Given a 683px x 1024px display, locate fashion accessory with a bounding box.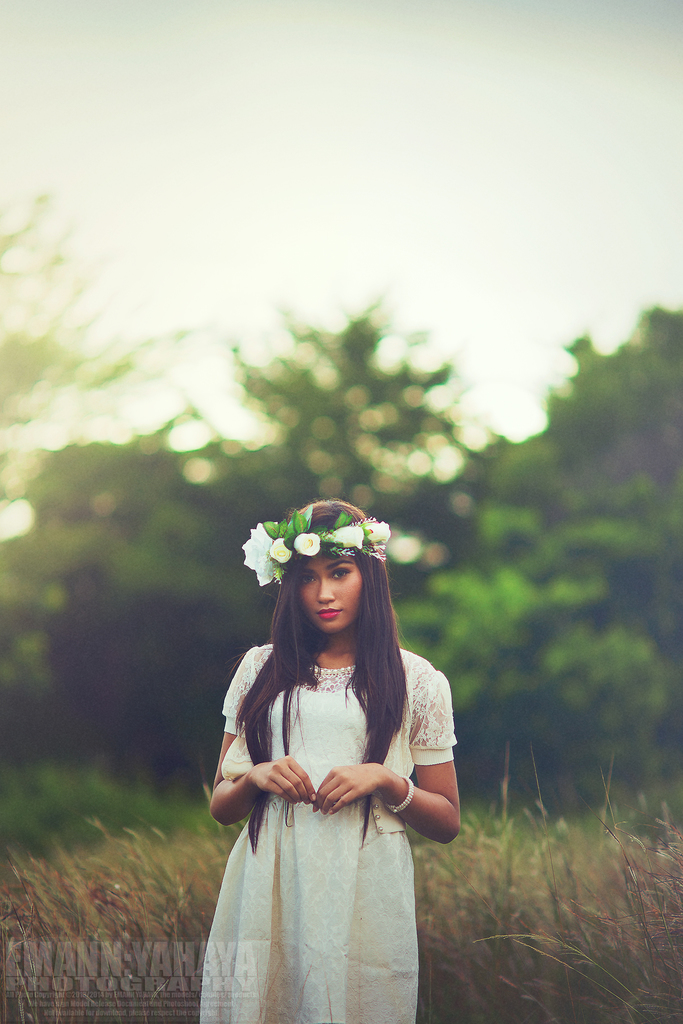
Located: <bbox>383, 776, 416, 817</bbox>.
